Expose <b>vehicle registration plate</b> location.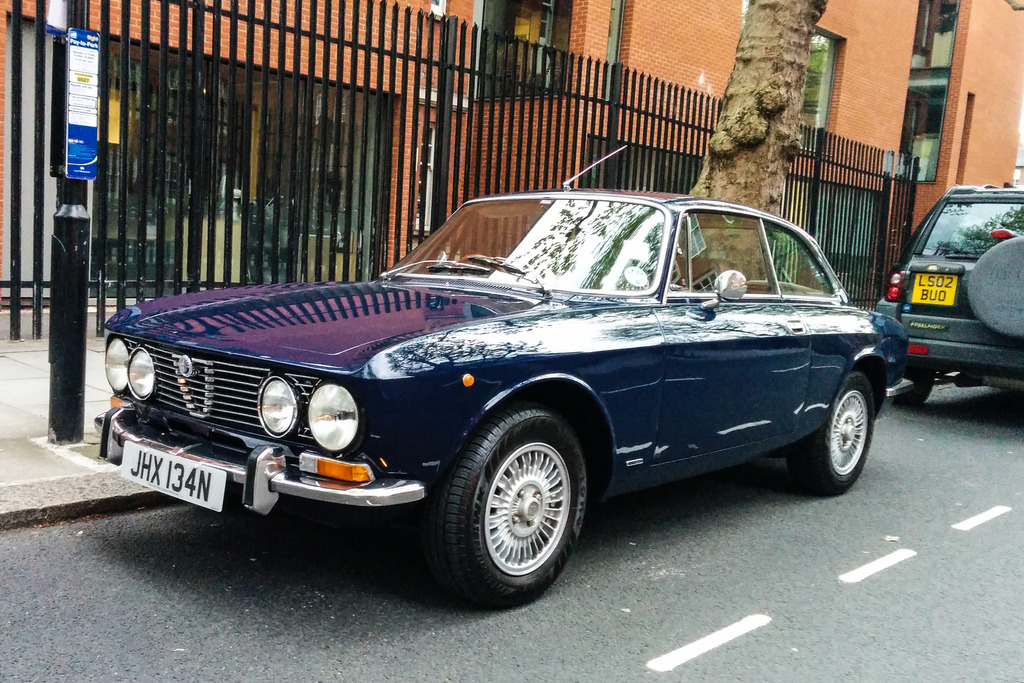
Exposed at left=123, top=440, right=225, bottom=510.
